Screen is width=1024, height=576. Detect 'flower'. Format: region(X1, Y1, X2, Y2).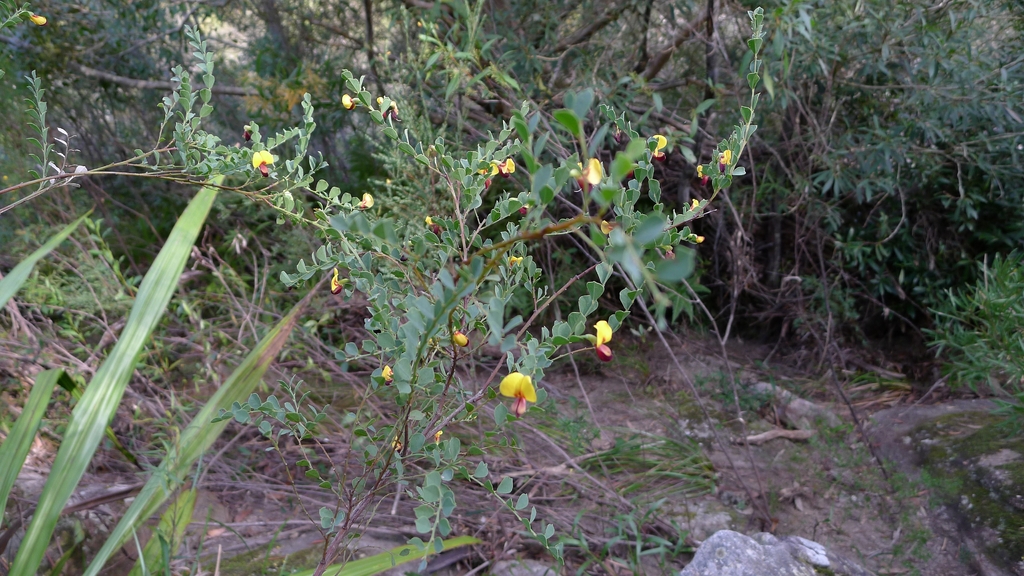
region(25, 10, 50, 28).
